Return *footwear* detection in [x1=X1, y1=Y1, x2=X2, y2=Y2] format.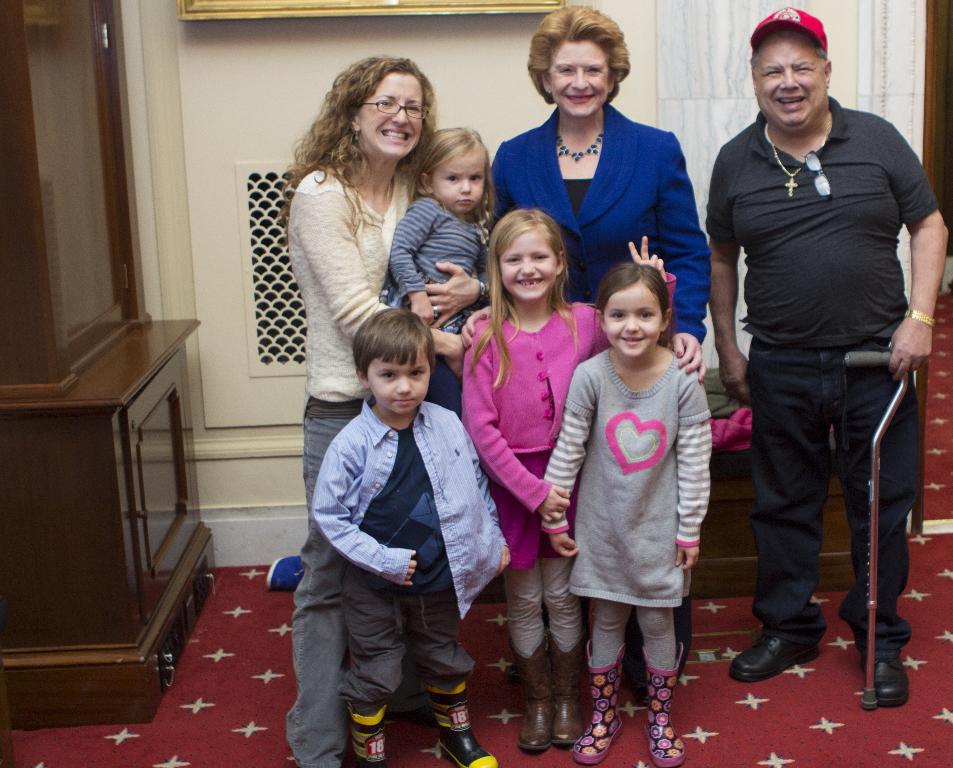
[x1=858, y1=650, x2=911, y2=705].
